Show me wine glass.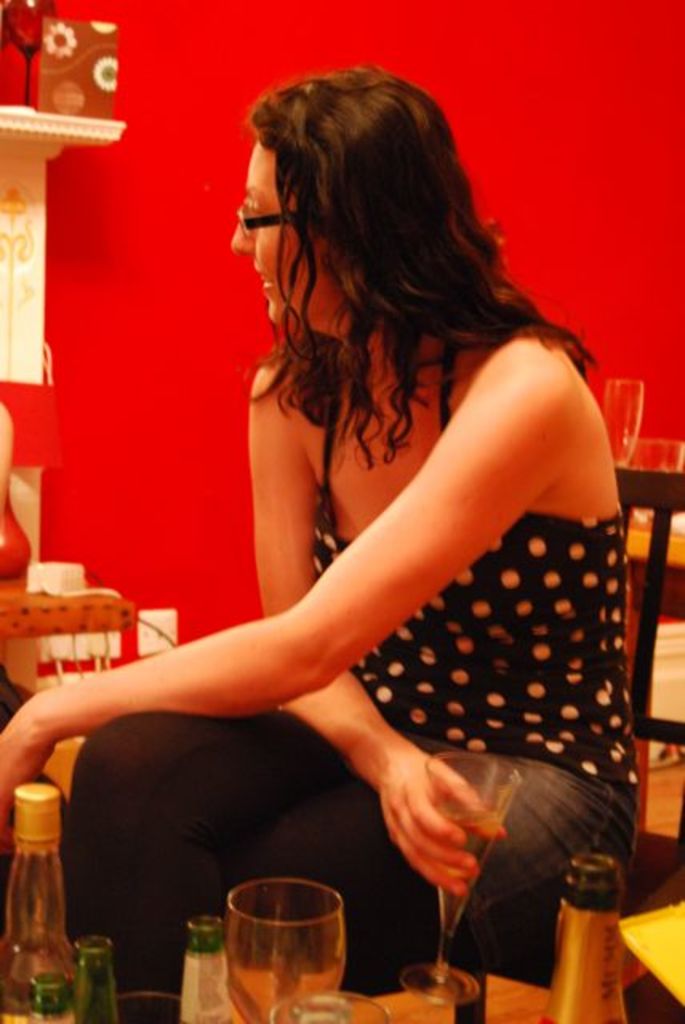
wine glass is here: box=[399, 746, 517, 1010].
